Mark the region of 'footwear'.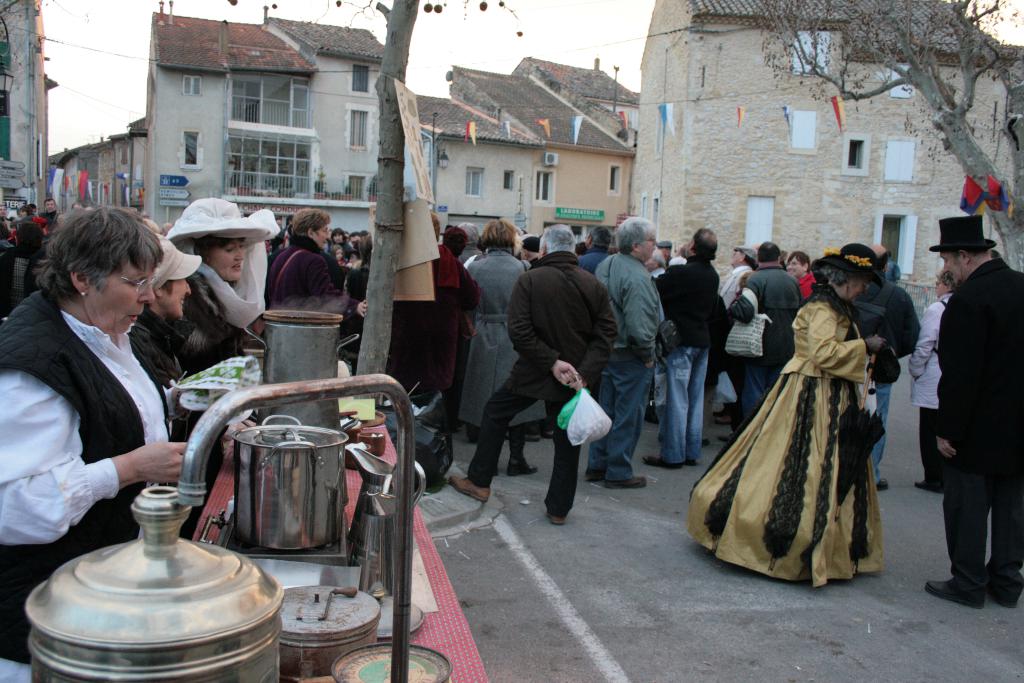
Region: 502, 454, 538, 481.
